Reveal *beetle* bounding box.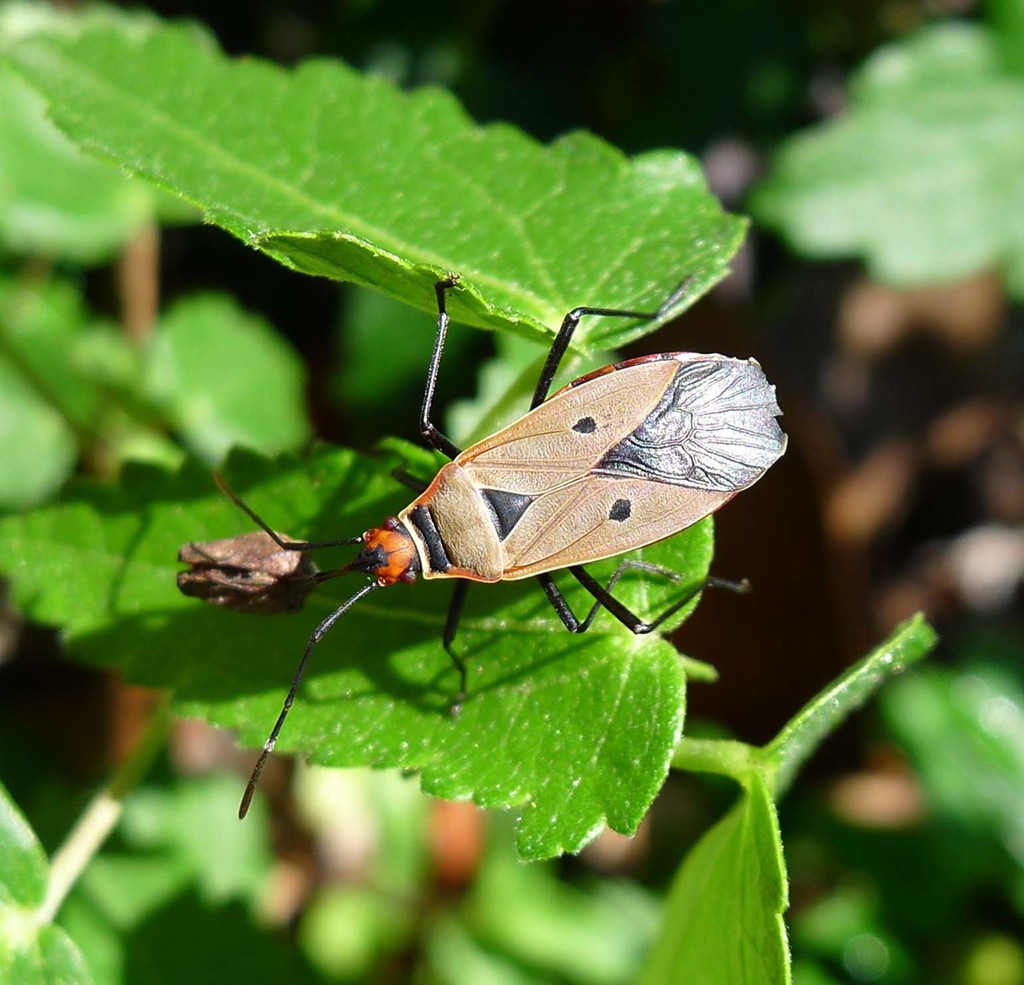
Revealed: (x1=203, y1=274, x2=793, y2=812).
